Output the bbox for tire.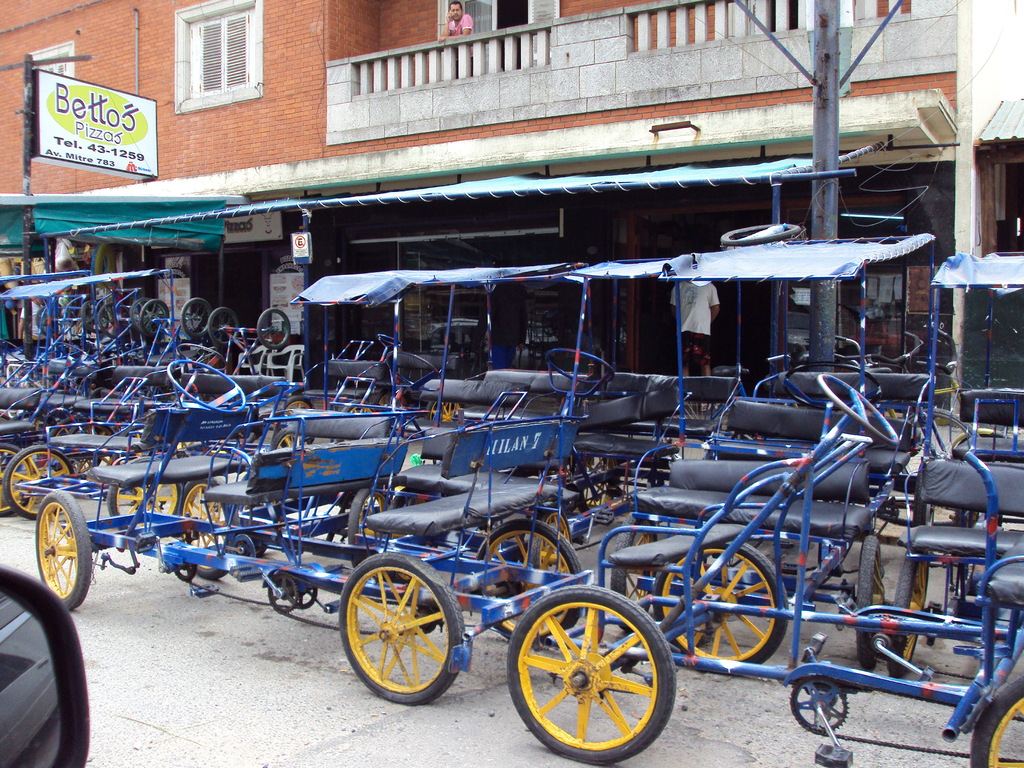
x1=475 y1=516 x2=584 y2=643.
